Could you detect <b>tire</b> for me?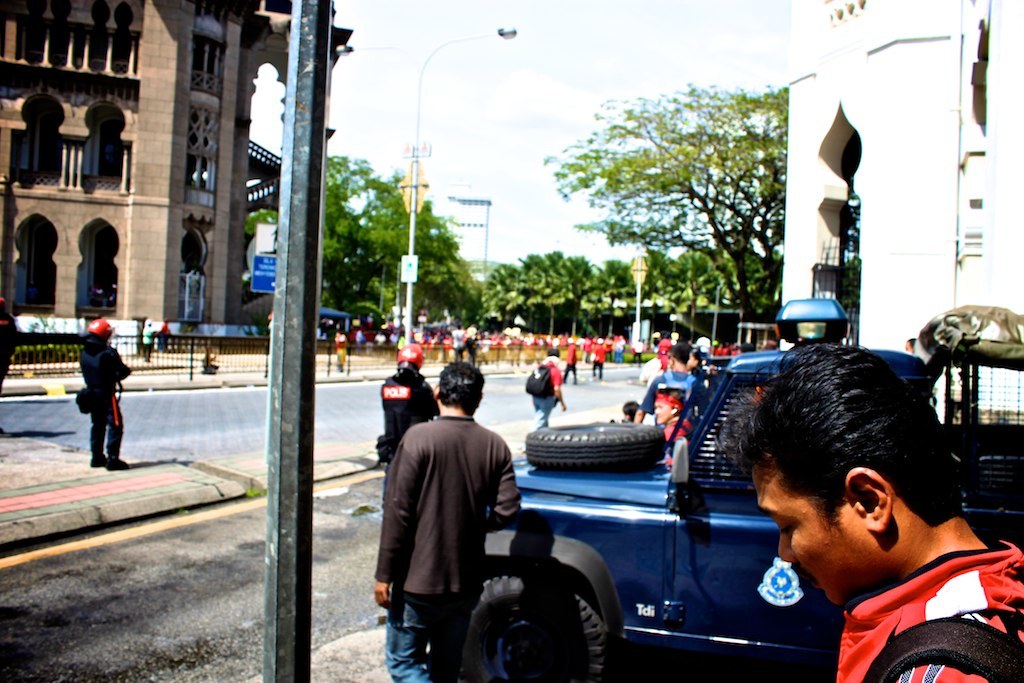
Detection result: 470, 571, 620, 681.
